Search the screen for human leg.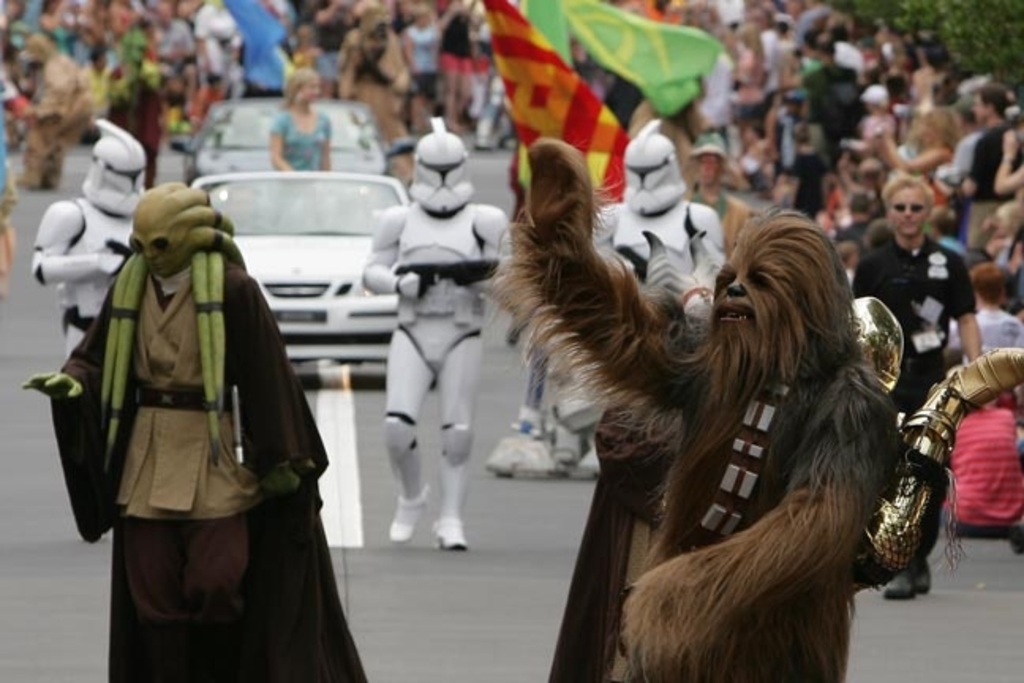
Found at l=378, t=321, r=436, b=539.
